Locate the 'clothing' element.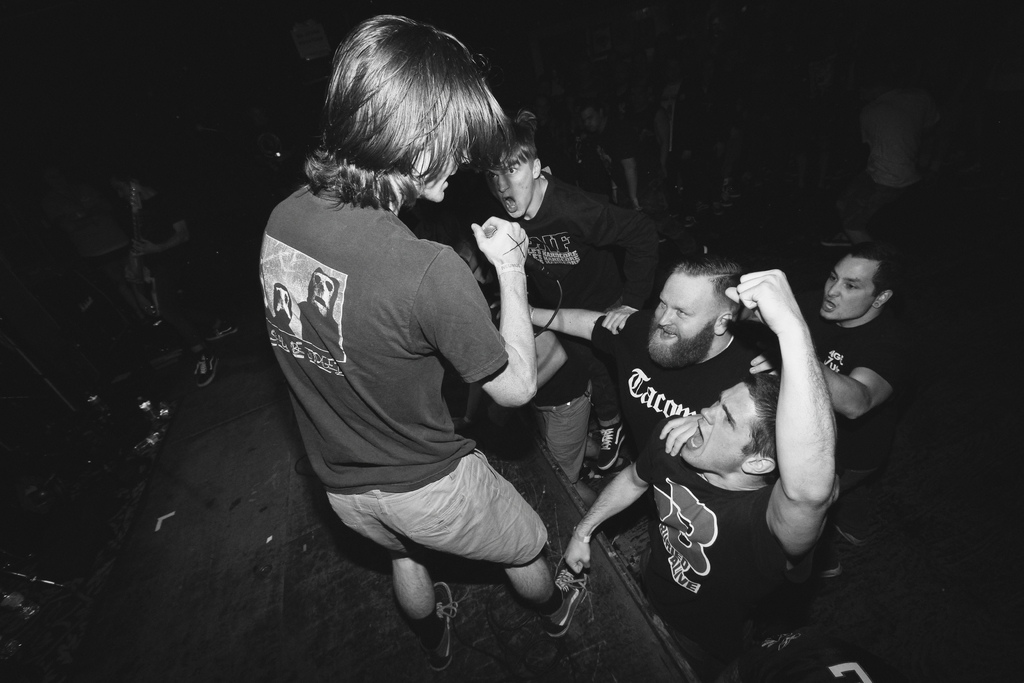
Element bbox: (left=636, top=411, right=809, bottom=682).
